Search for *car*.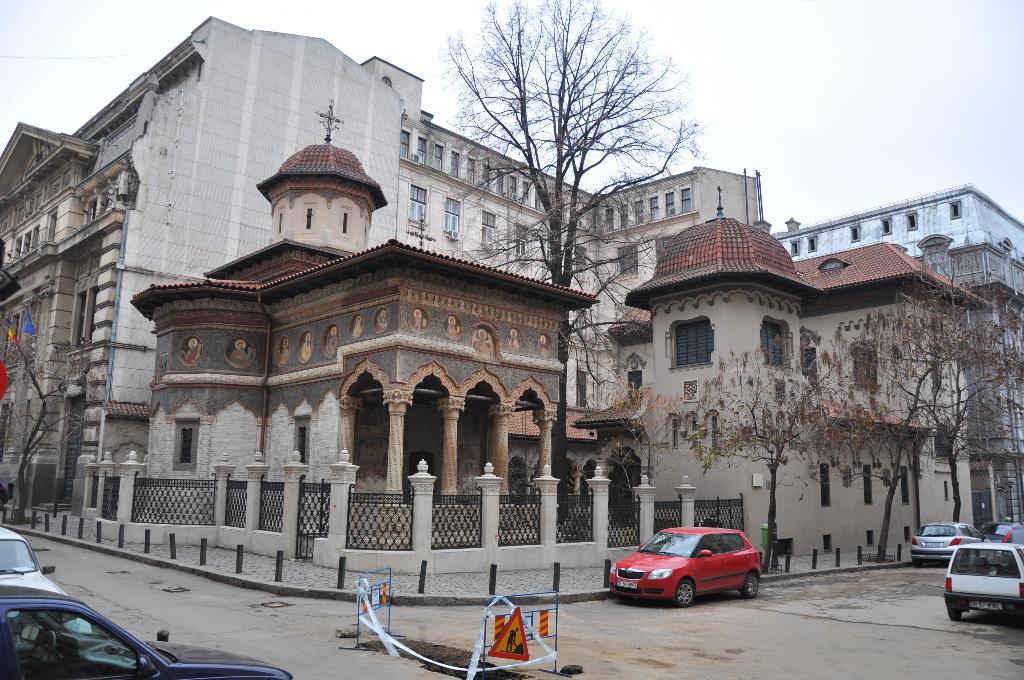
Found at locate(943, 537, 1023, 624).
